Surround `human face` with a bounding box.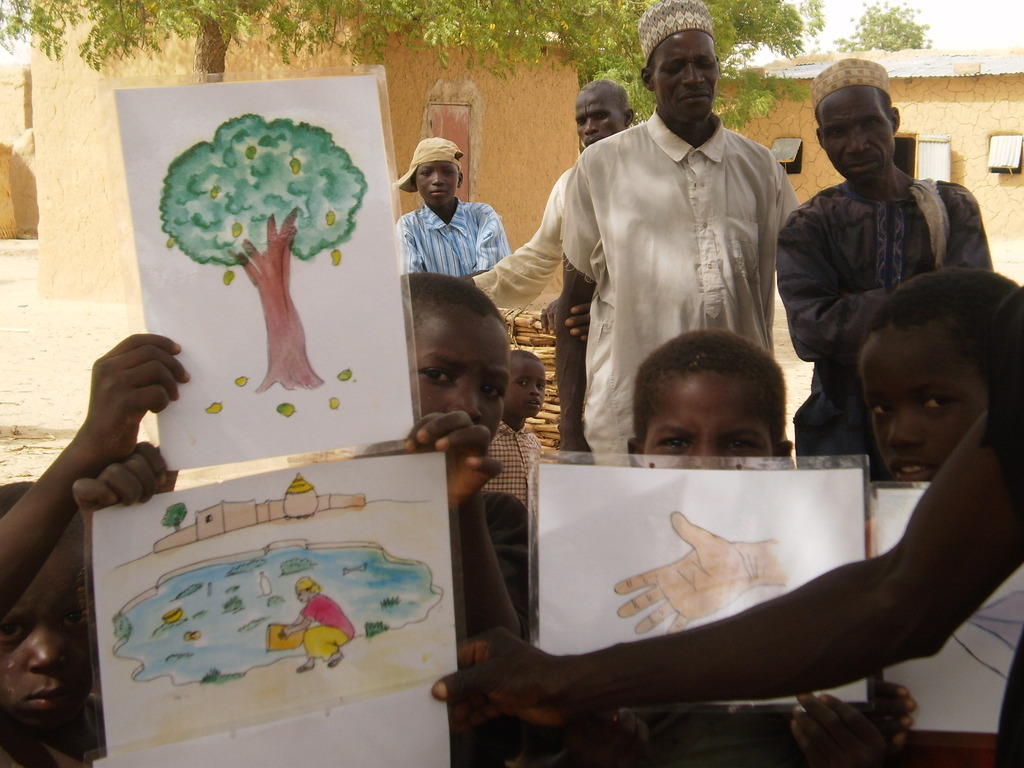
[408, 317, 511, 444].
